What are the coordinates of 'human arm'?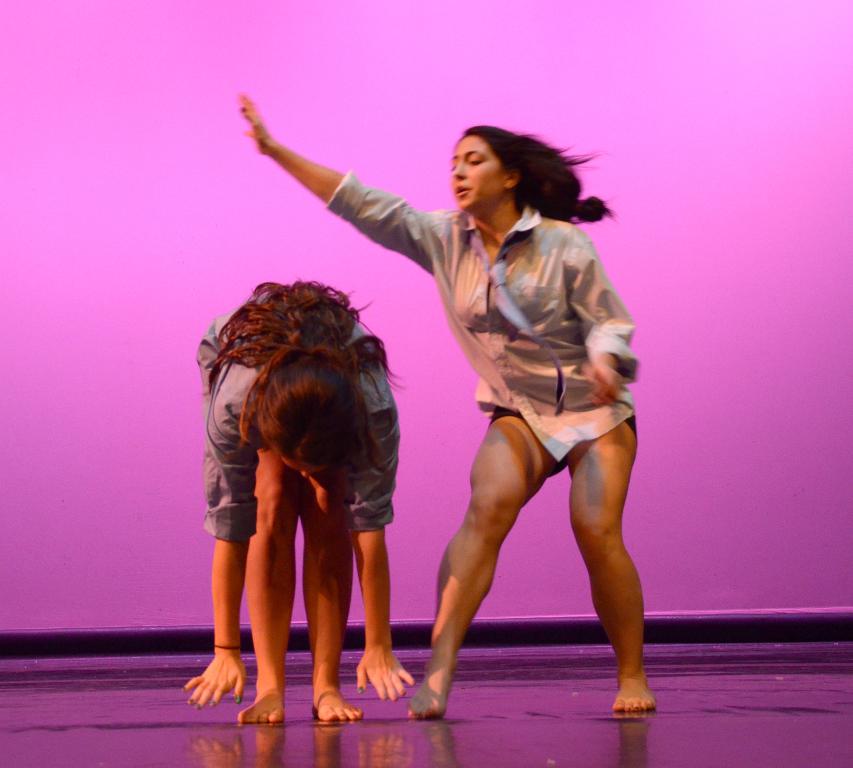
[244, 104, 472, 298].
